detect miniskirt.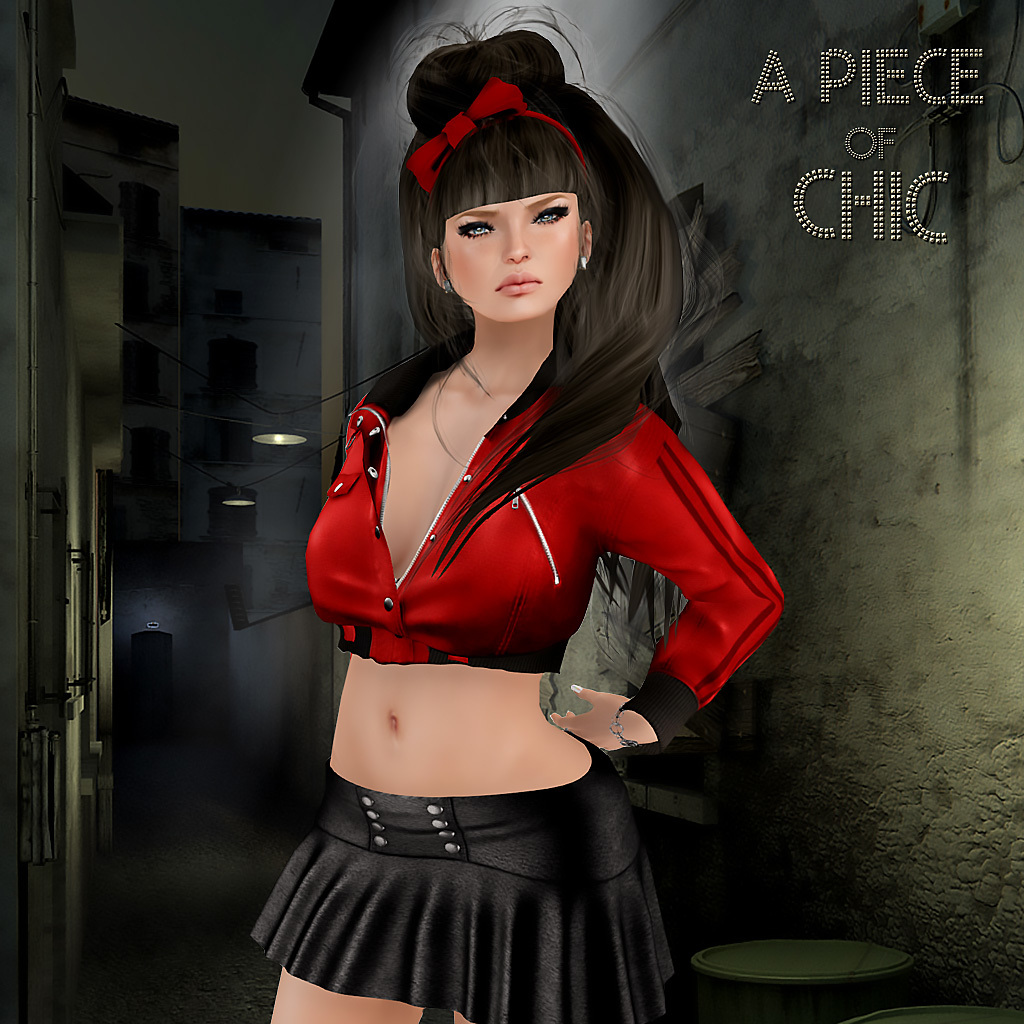
Detected at BBox(254, 733, 680, 1023).
